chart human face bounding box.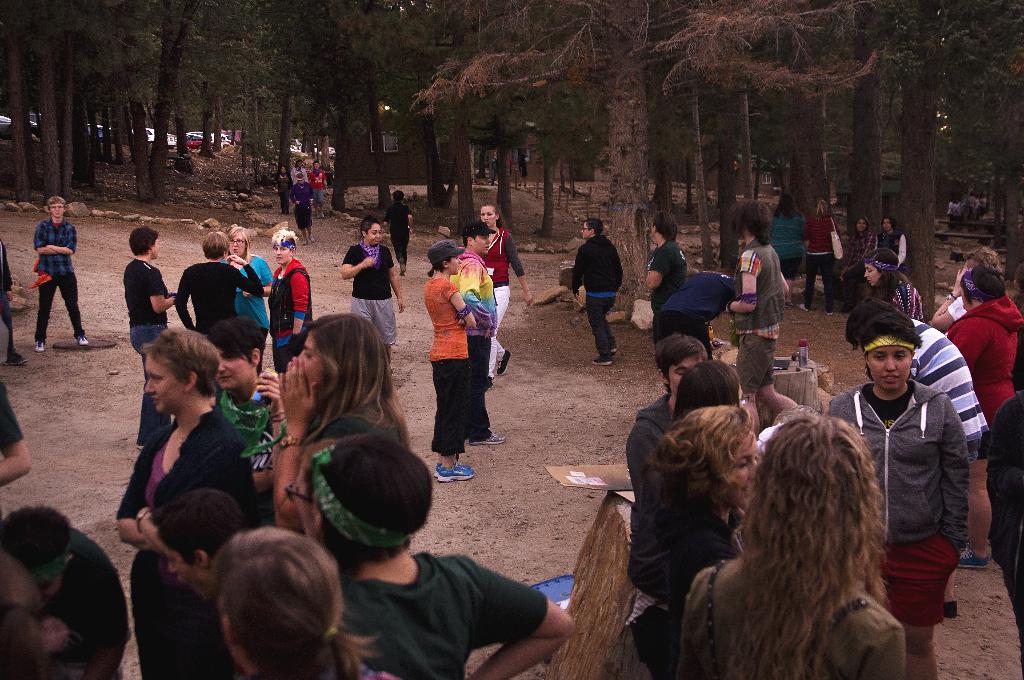
Charted: (957, 285, 971, 309).
